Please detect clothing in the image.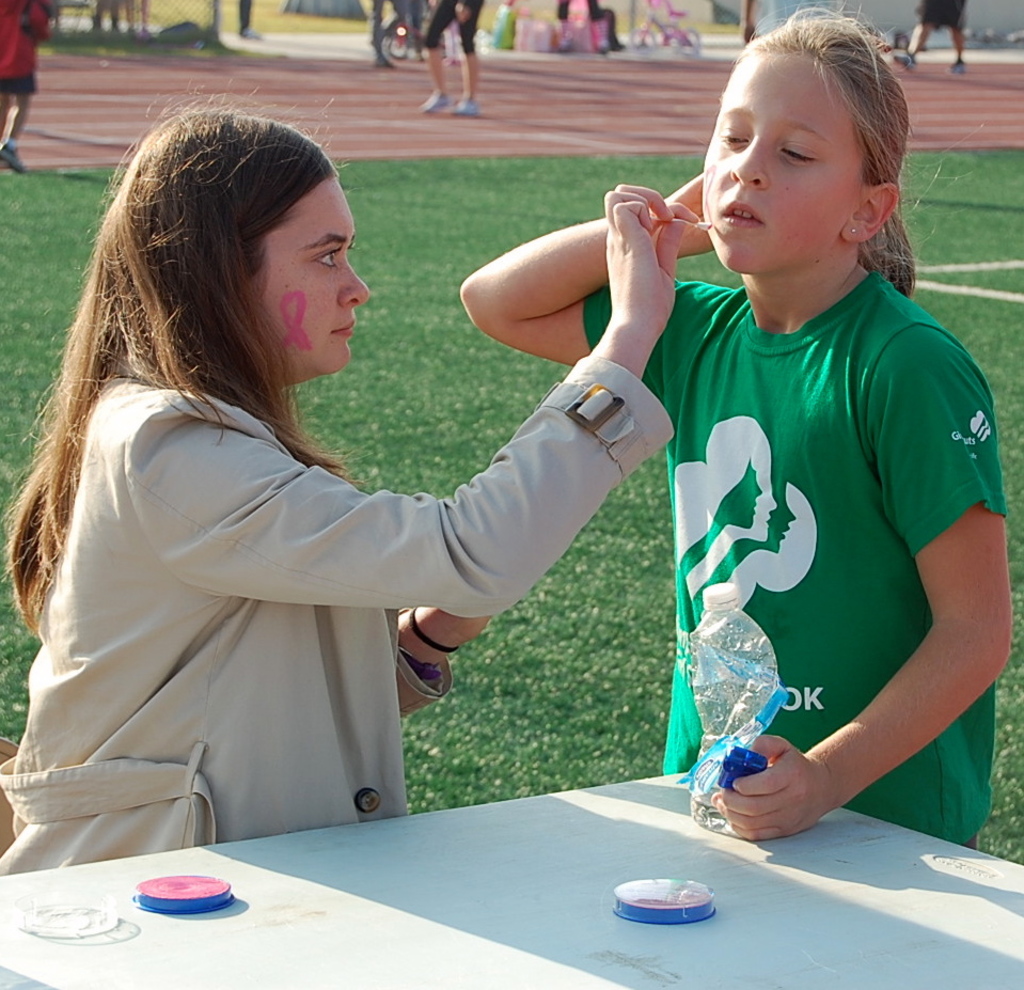
select_region(556, 0, 570, 23).
